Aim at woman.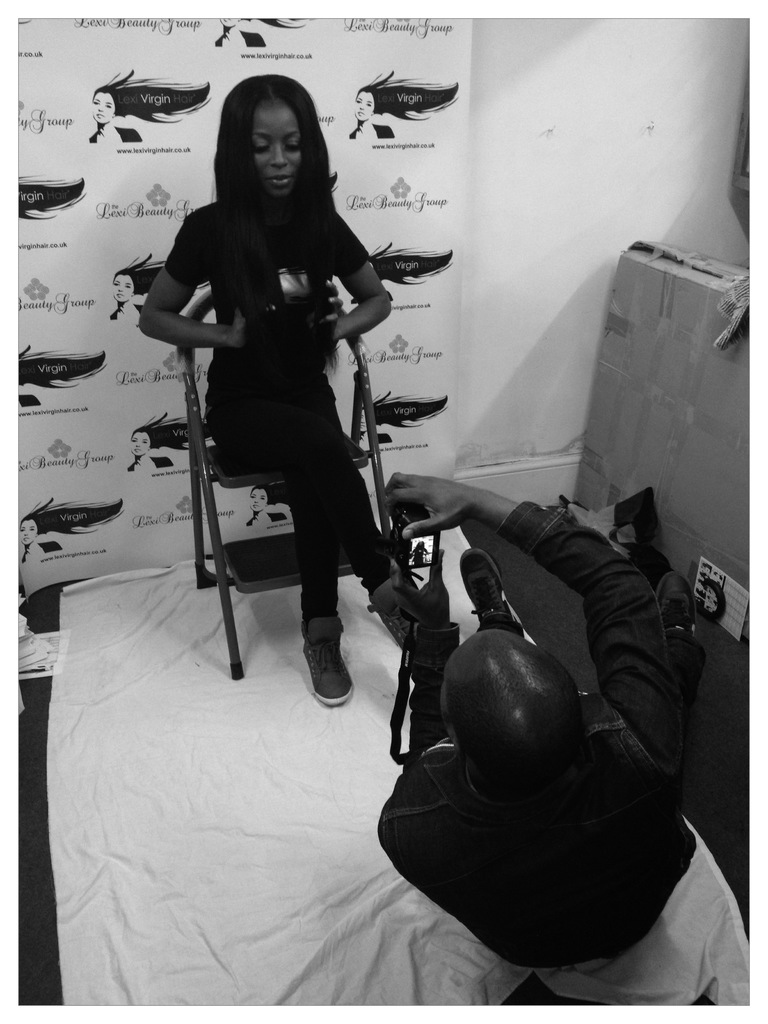
Aimed at detection(126, 410, 214, 474).
